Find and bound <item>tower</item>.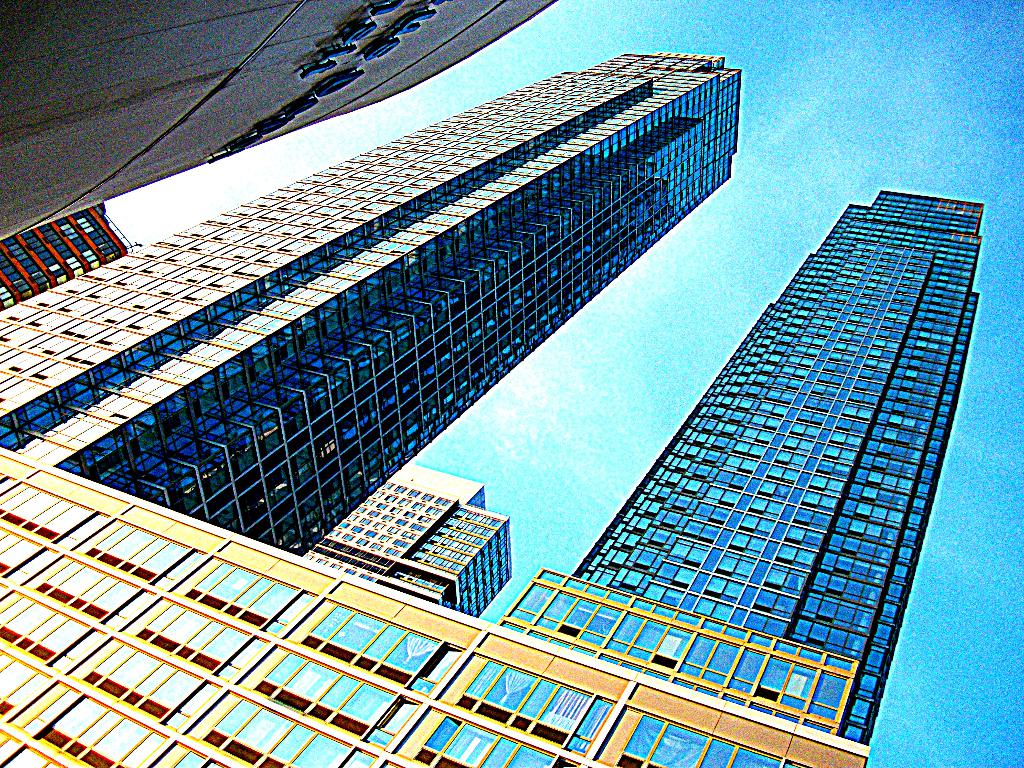
Bound: <box>0,200,129,306</box>.
